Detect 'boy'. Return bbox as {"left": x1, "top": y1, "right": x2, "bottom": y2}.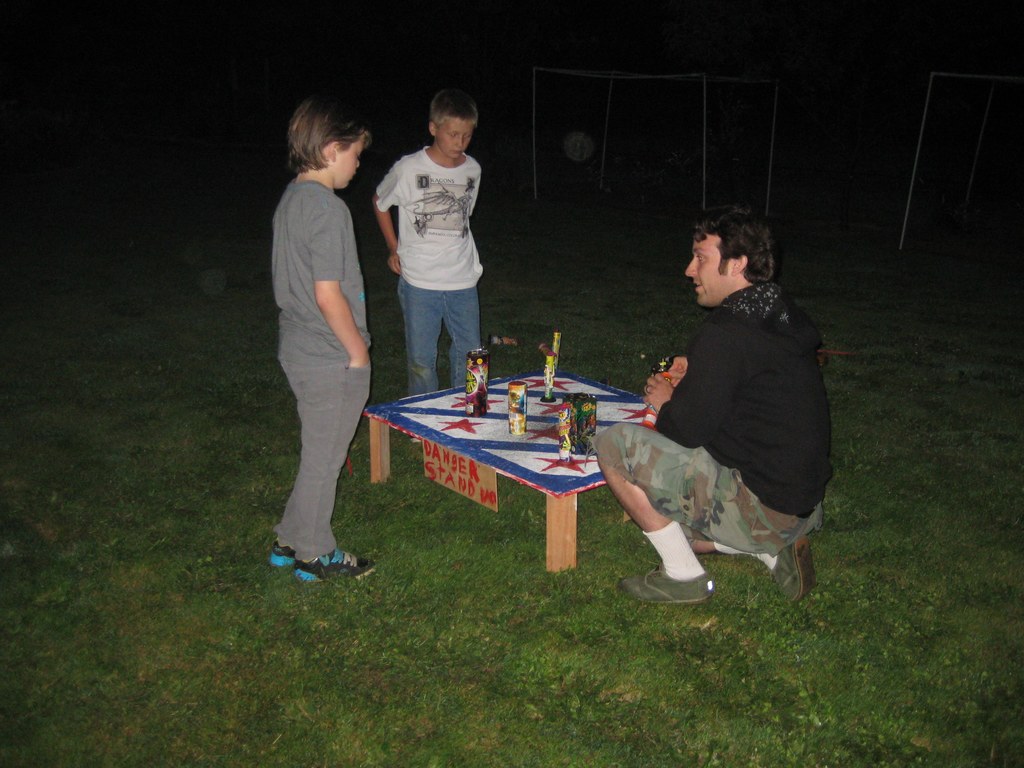
{"left": 261, "top": 94, "right": 379, "bottom": 586}.
